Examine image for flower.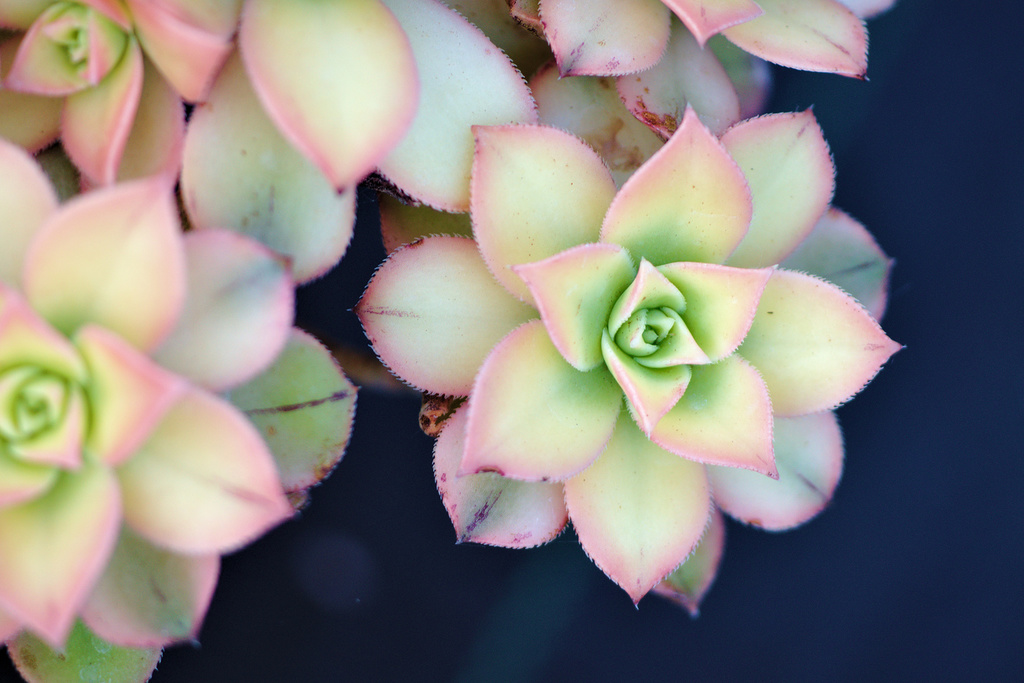
Examination result: bbox(0, 0, 243, 199).
